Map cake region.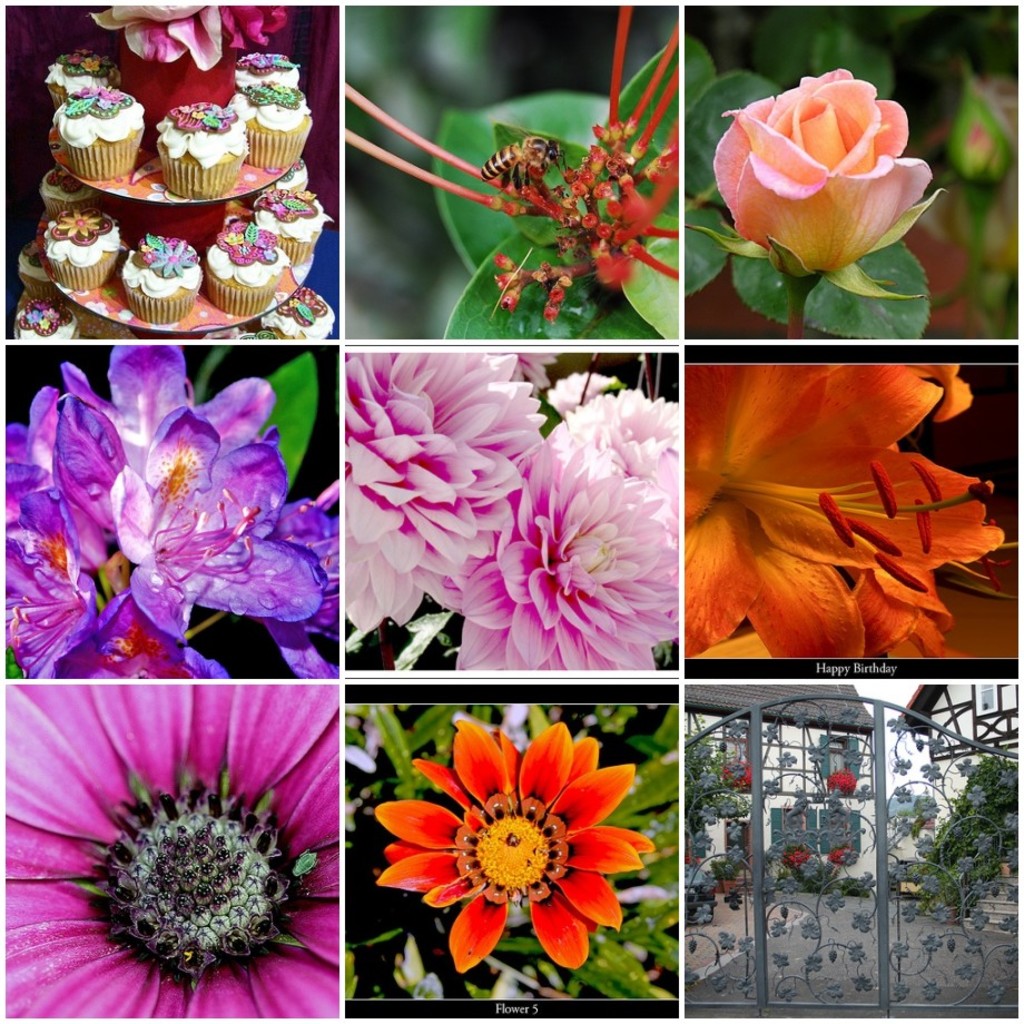
Mapped to select_region(36, 41, 112, 117).
